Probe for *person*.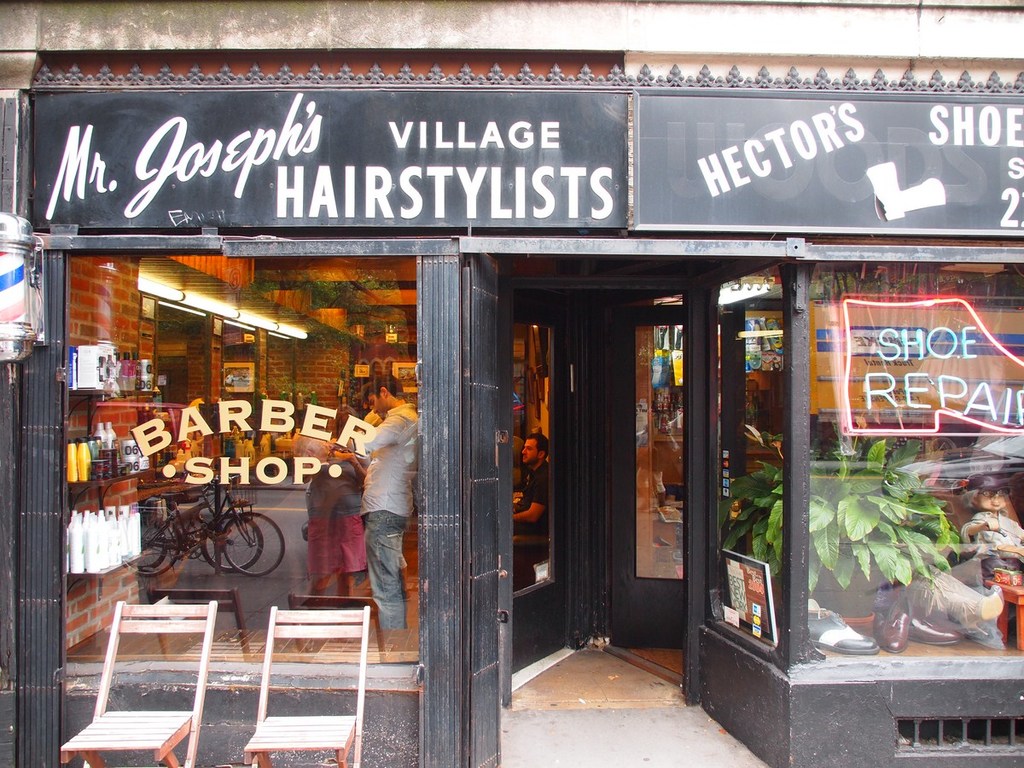
Probe result: (left=510, top=432, right=553, bottom=585).
